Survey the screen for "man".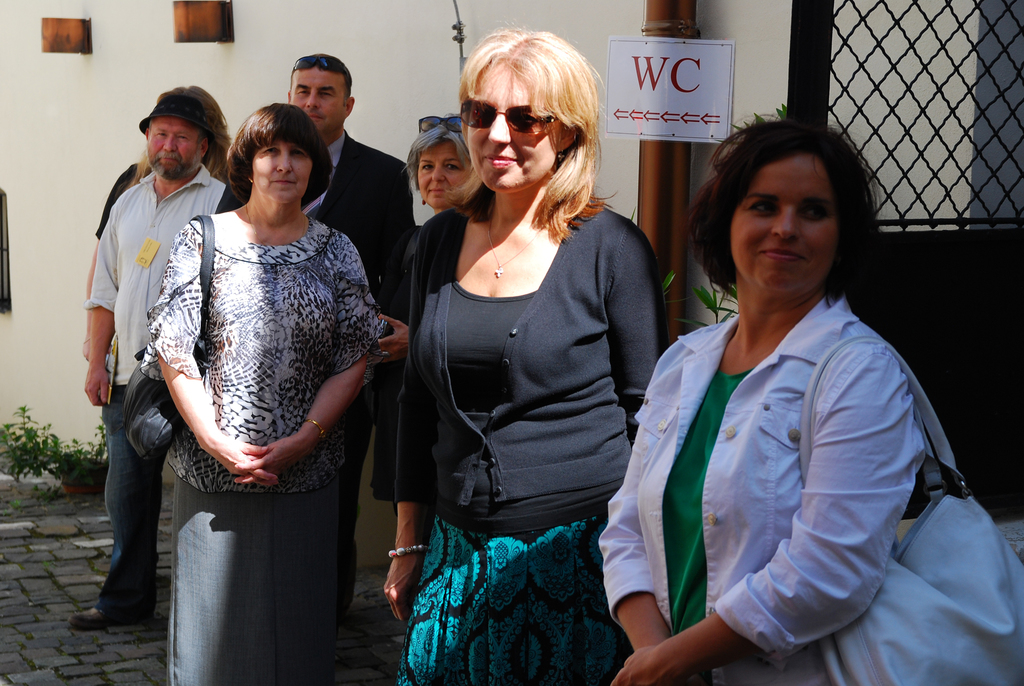
Survey found: <box>67,87,224,631</box>.
